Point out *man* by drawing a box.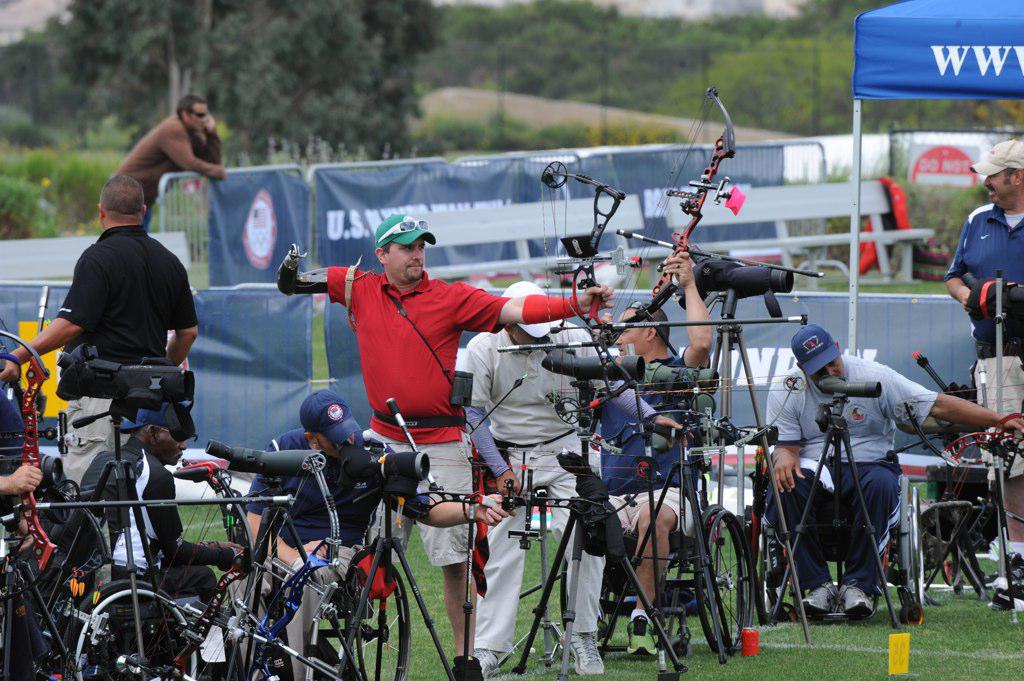
29/172/226/502.
